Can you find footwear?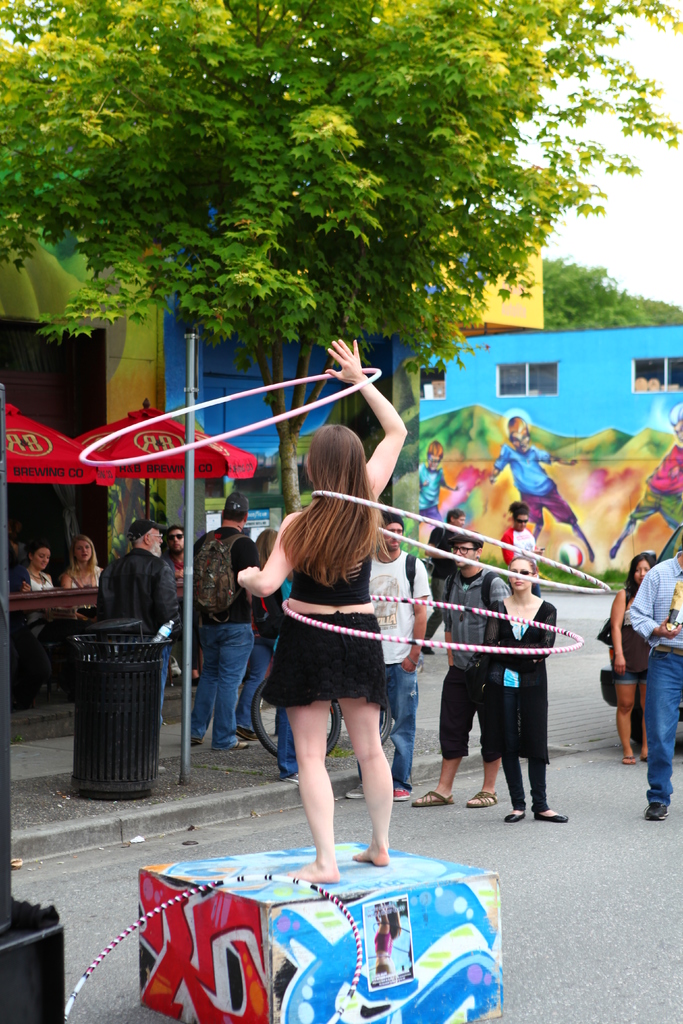
Yes, bounding box: <region>413, 789, 455, 808</region>.
